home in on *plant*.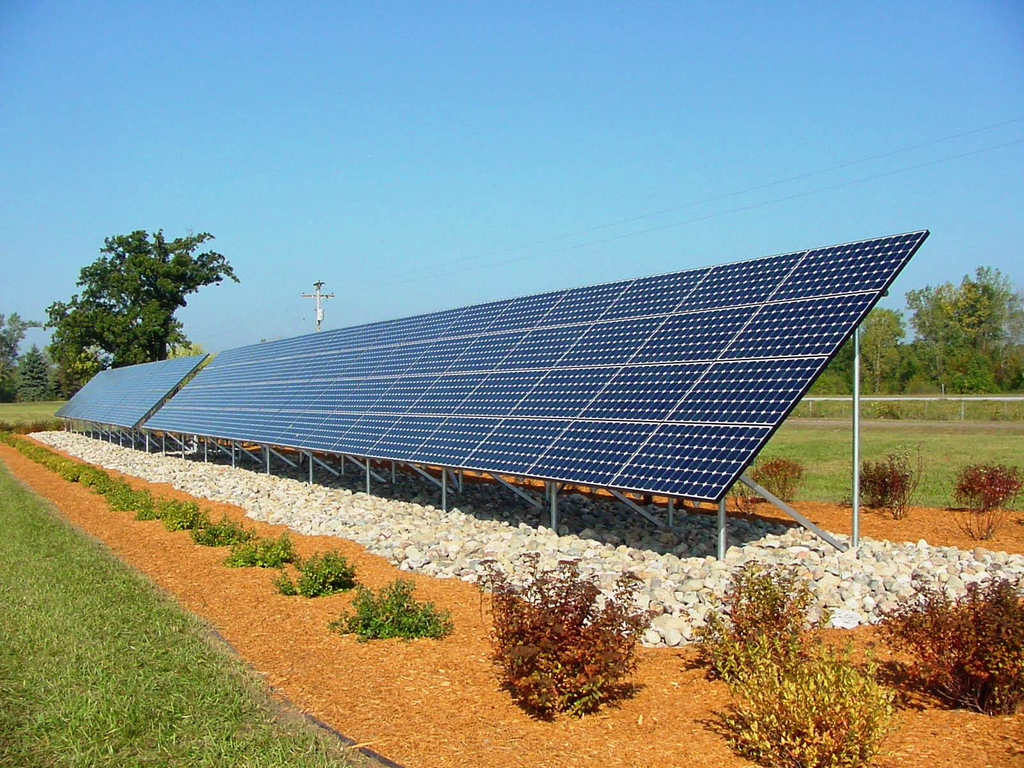
Homed in at 712,626,888,767.
